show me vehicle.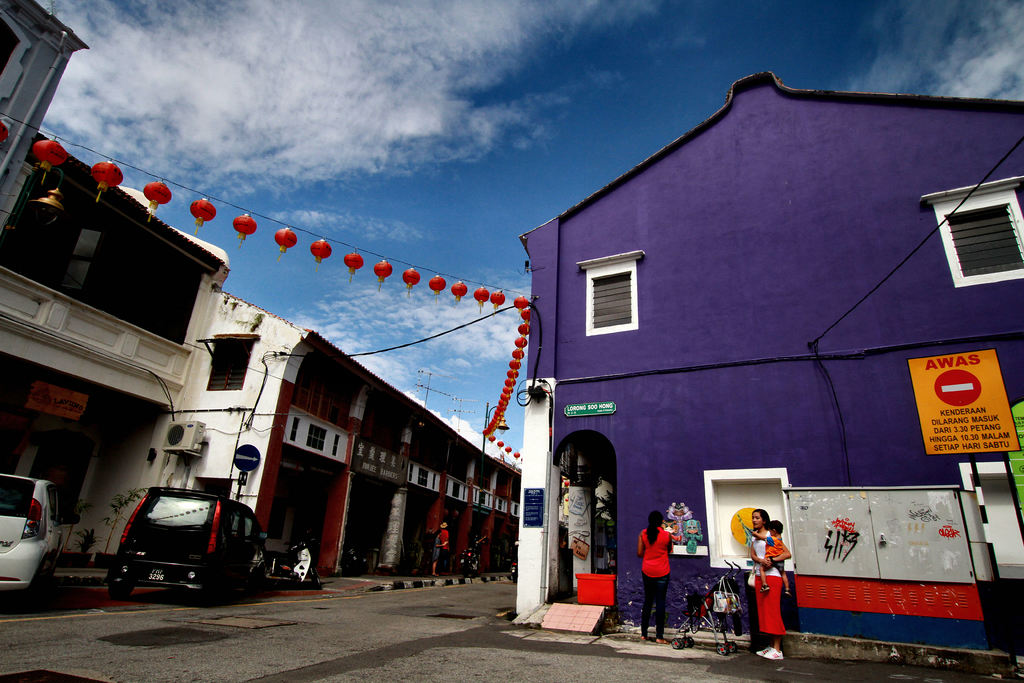
vehicle is here: pyautogui.locateOnScreen(506, 554, 522, 591).
